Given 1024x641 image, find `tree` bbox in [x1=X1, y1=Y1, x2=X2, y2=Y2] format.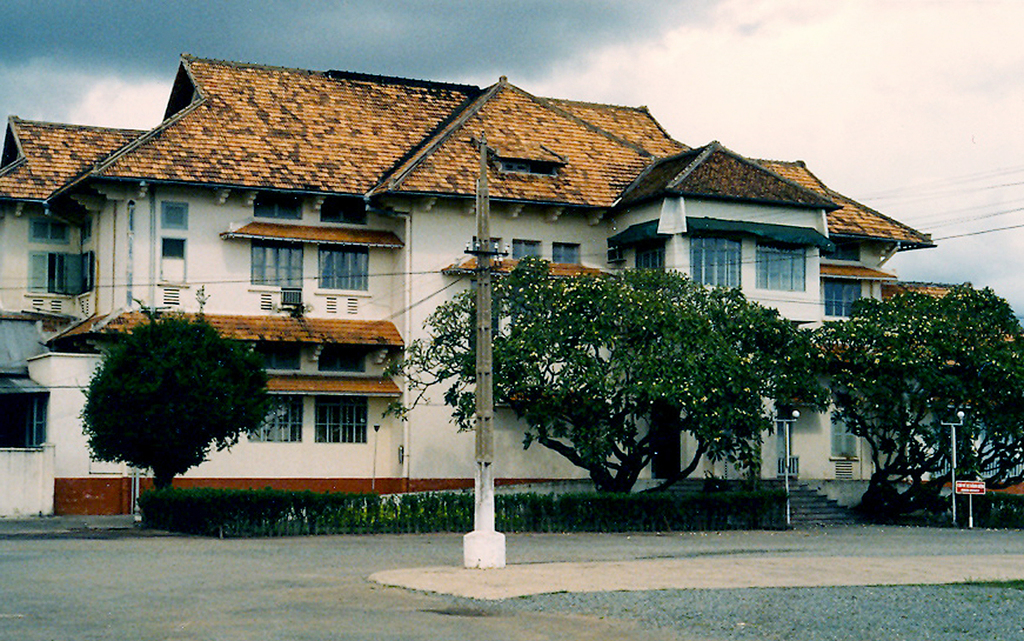
[x1=55, y1=285, x2=267, y2=510].
